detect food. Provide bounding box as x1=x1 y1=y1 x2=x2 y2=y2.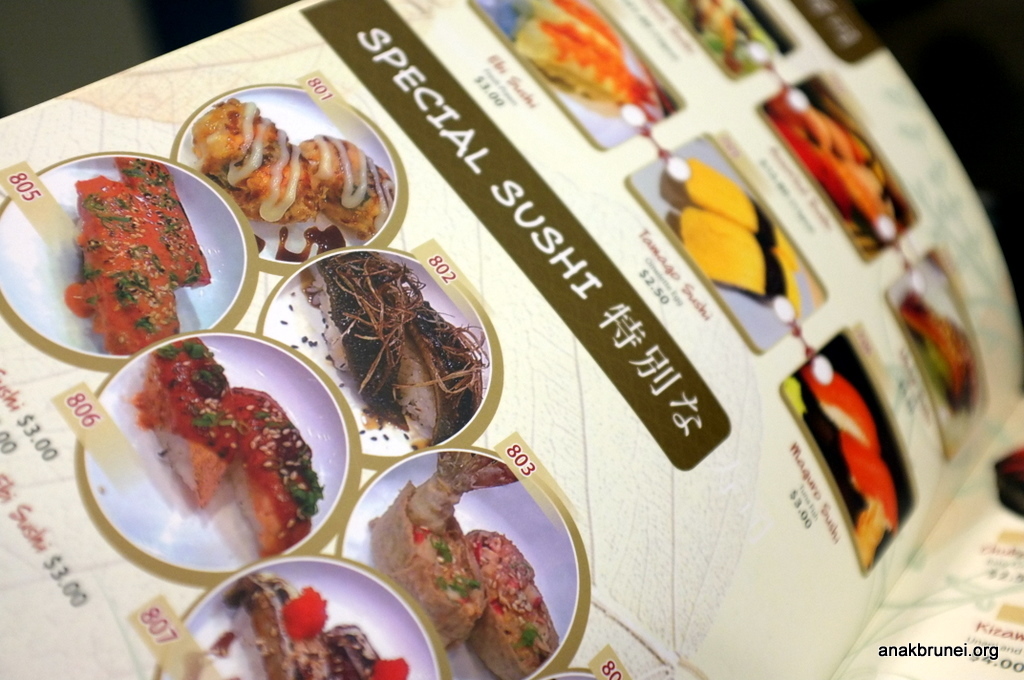
x1=896 y1=290 x2=978 y2=414.
